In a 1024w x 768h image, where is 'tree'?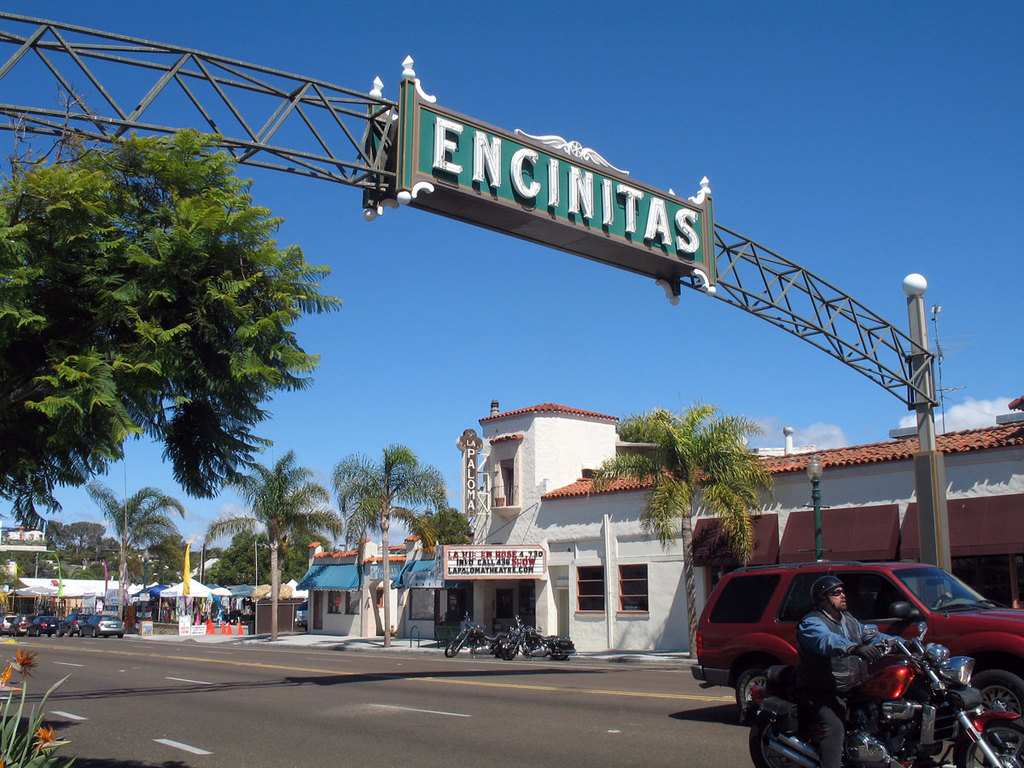
detection(408, 509, 476, 638).
